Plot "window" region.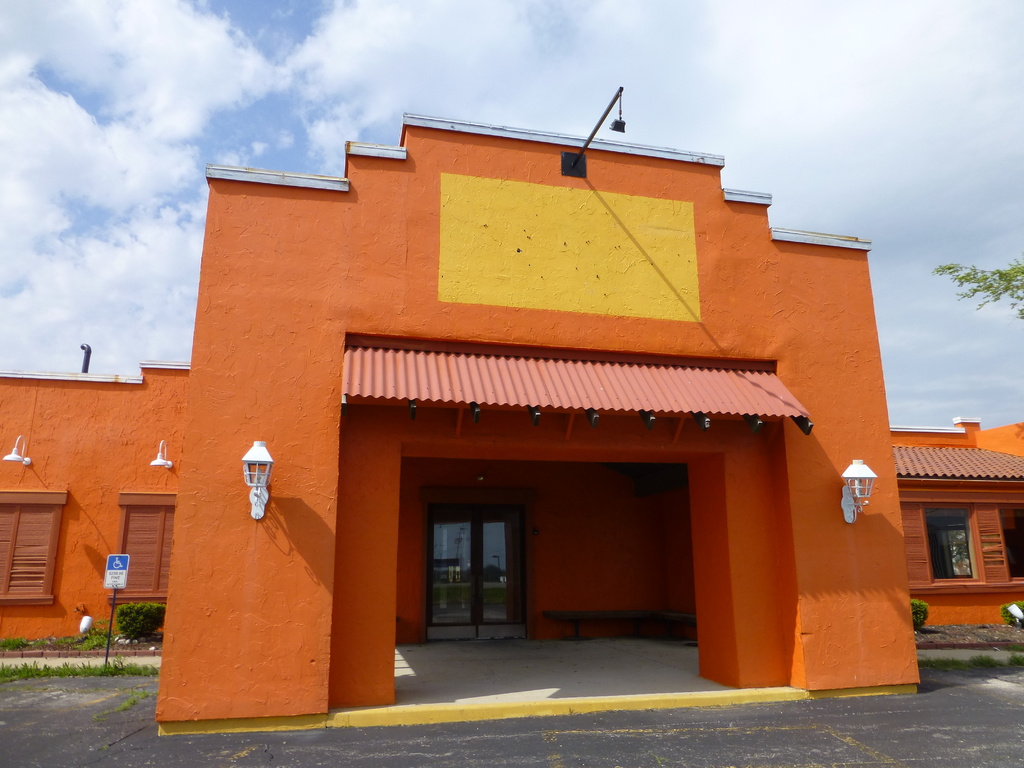
Plotted at 0 500 54 600.
